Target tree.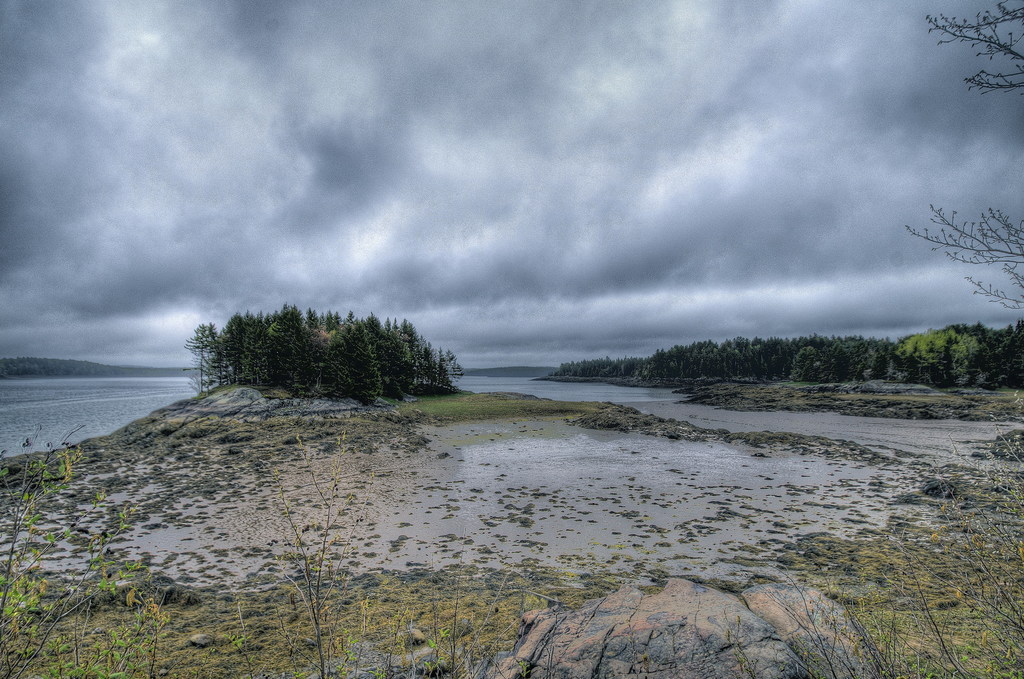
Target region: x1=899 y1=191 x2=1023 y2=309.
